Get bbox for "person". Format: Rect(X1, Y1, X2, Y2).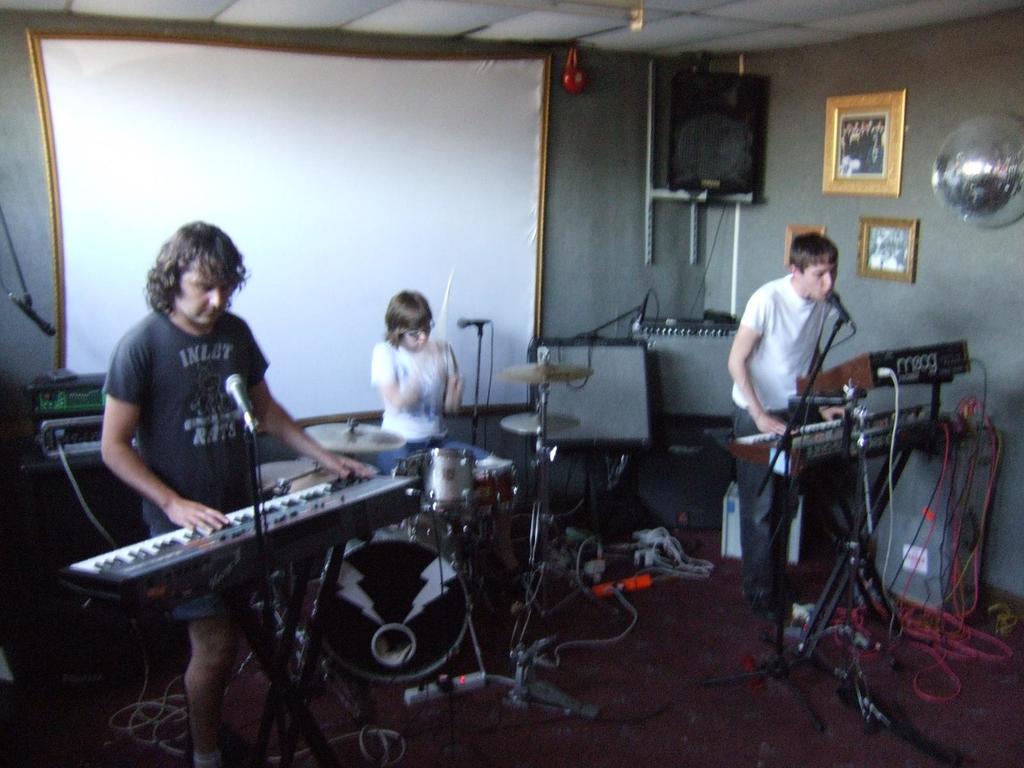
Rect(365, 293, 479, 487).
